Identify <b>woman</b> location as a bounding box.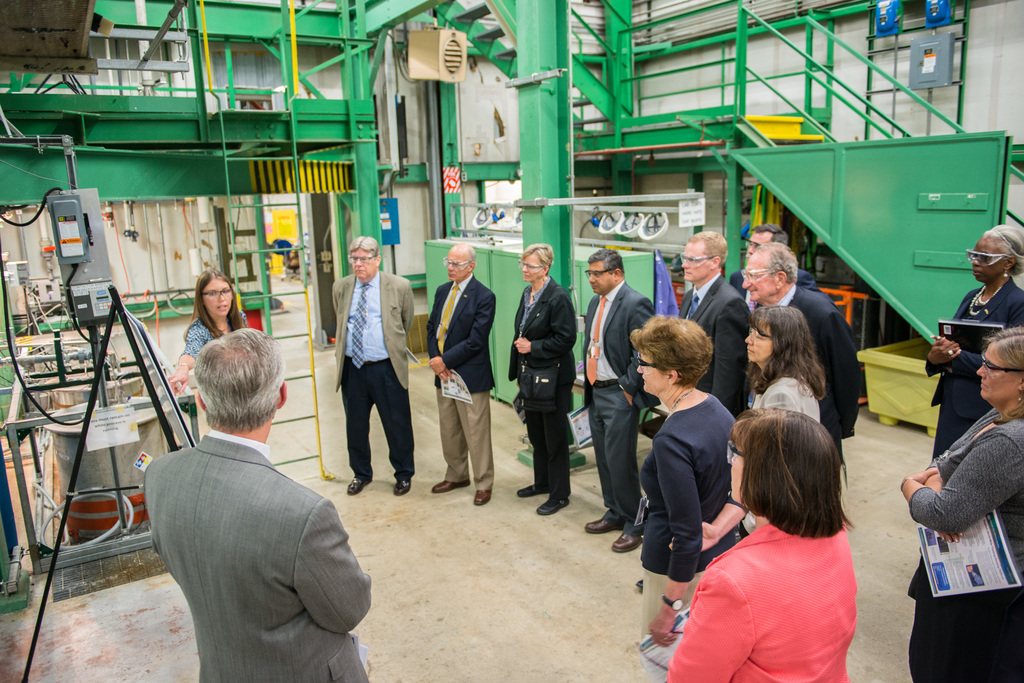
677:385:888:682.
